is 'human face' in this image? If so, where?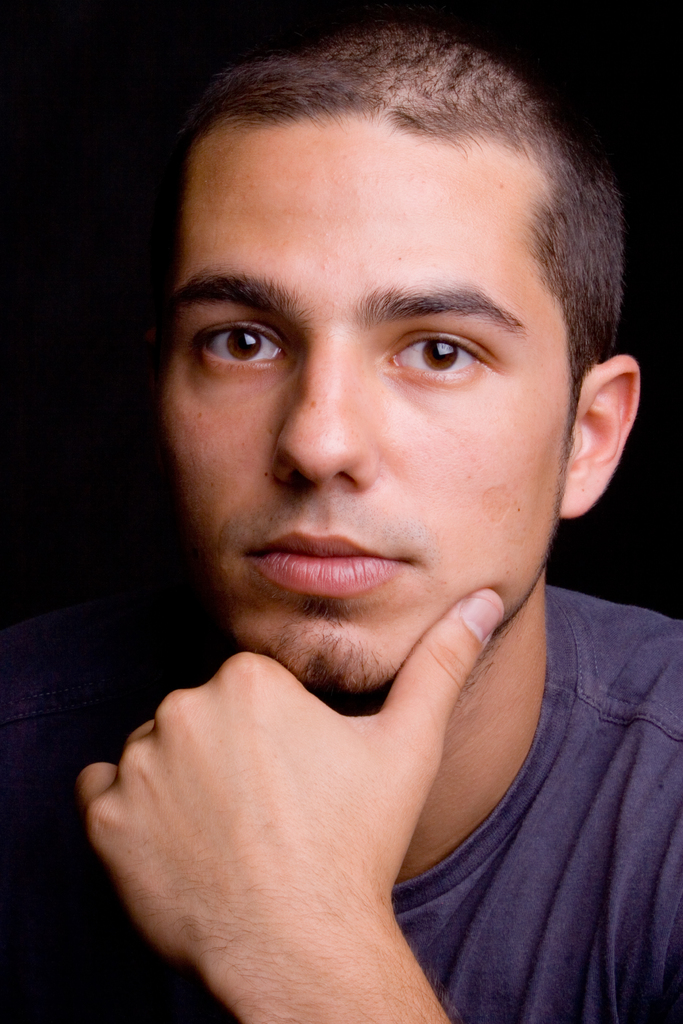
Yes, at x1=167 y1=111 x2=572 y2=695.
